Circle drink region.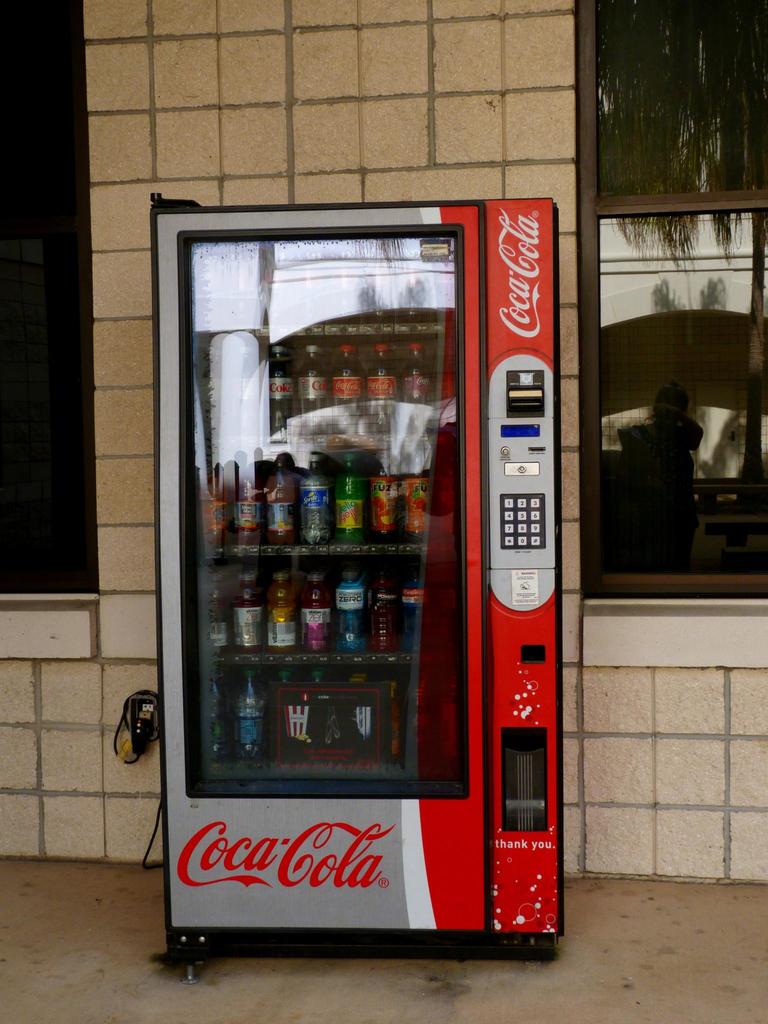
Region: left=324, top=456, right=372, bottom=543.
